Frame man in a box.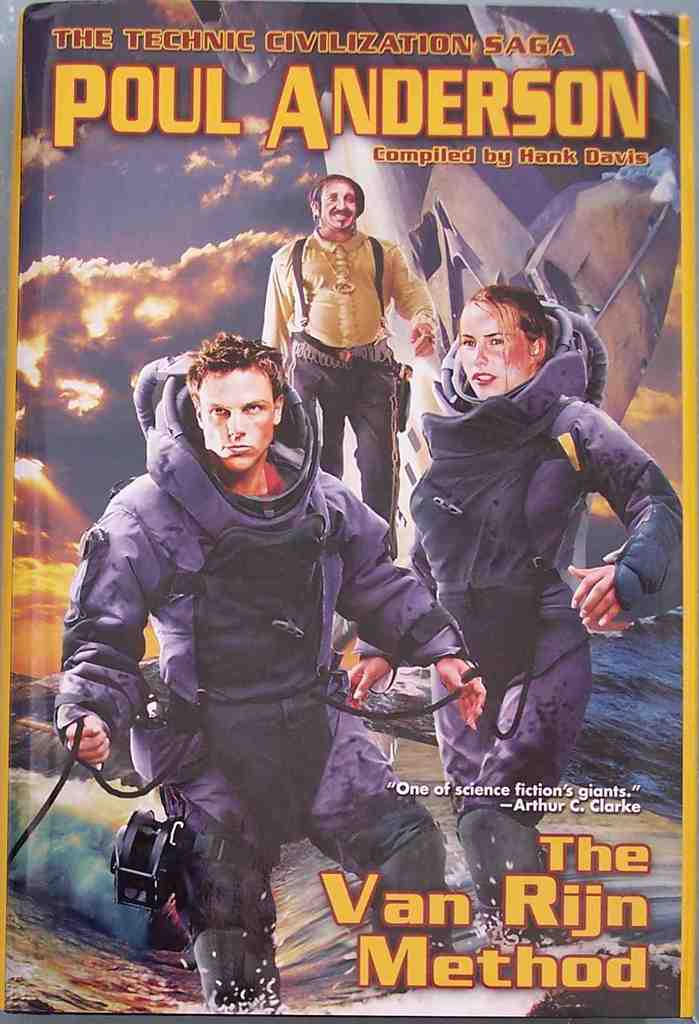
bbox(257, 175, 433, 525).
